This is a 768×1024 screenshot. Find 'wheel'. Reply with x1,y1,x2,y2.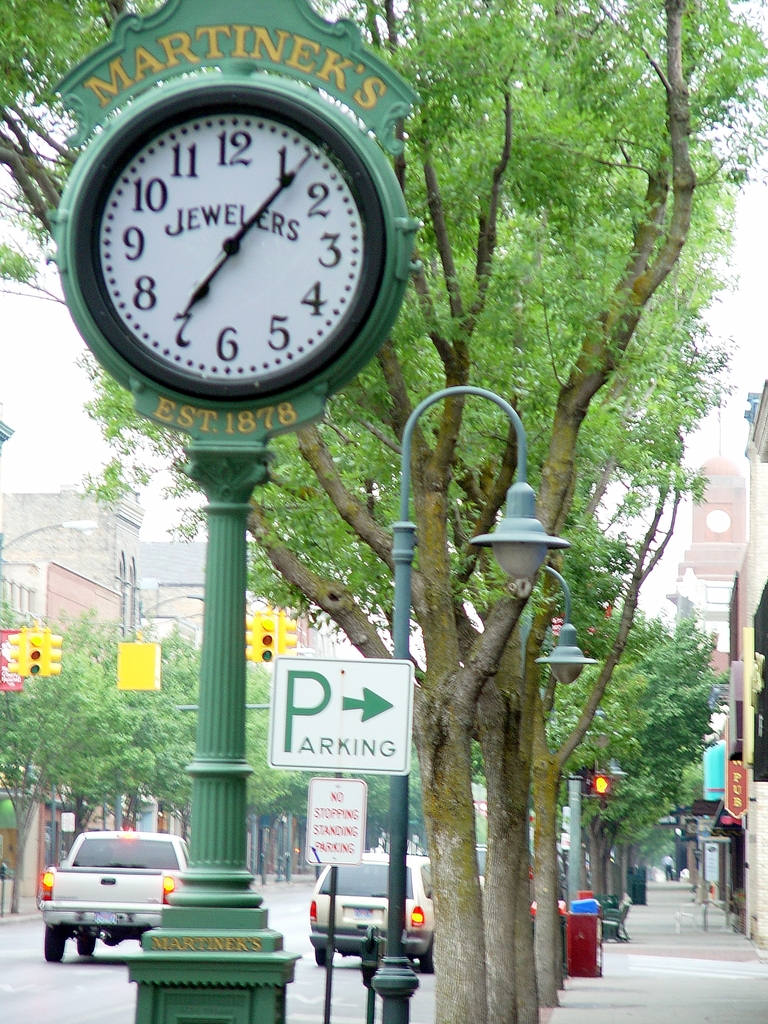
43,924,64,966.
